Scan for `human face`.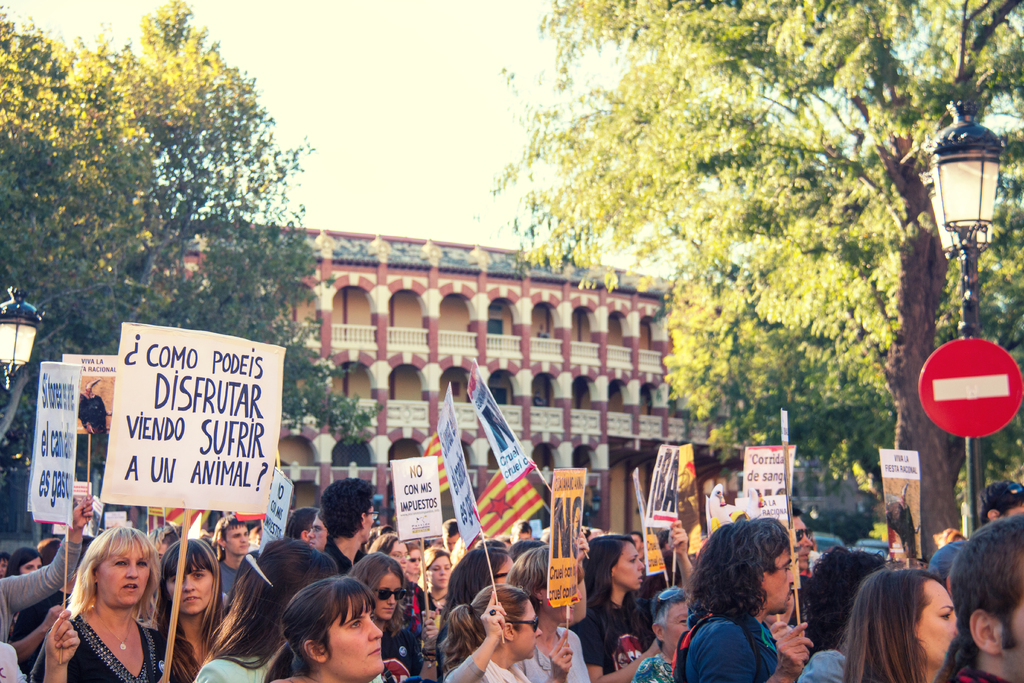
Scan result: box=[513, 600, 543, 652].
